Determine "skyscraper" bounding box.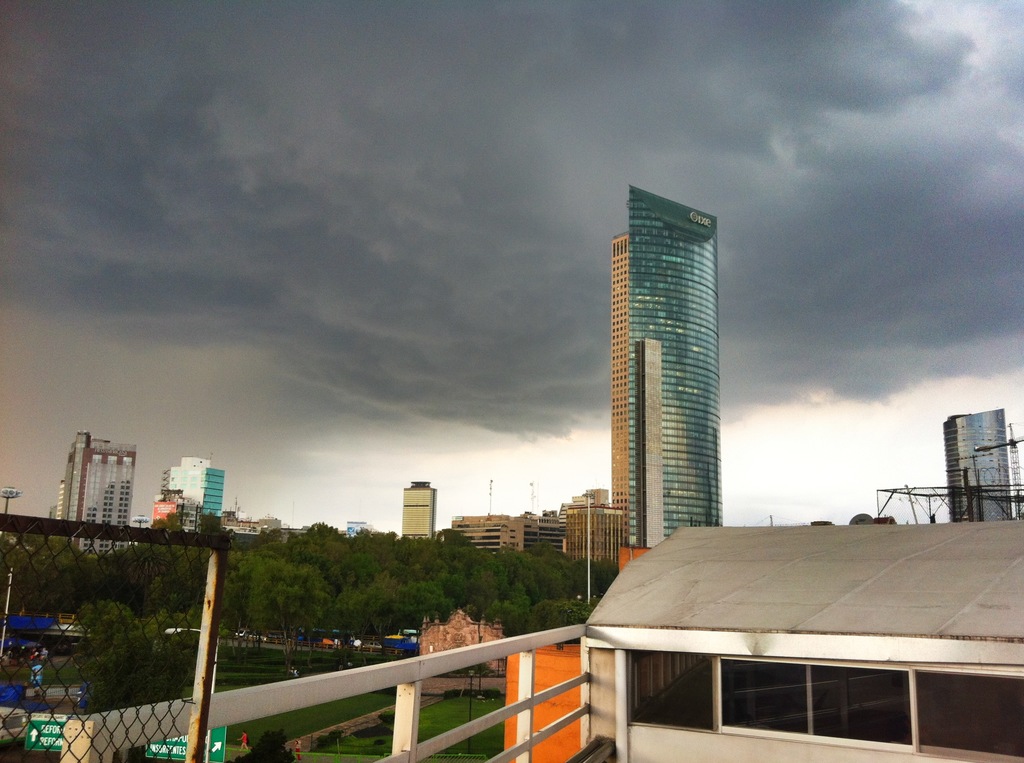
Determined: left=163, top=460, right=227, bottom=535.
